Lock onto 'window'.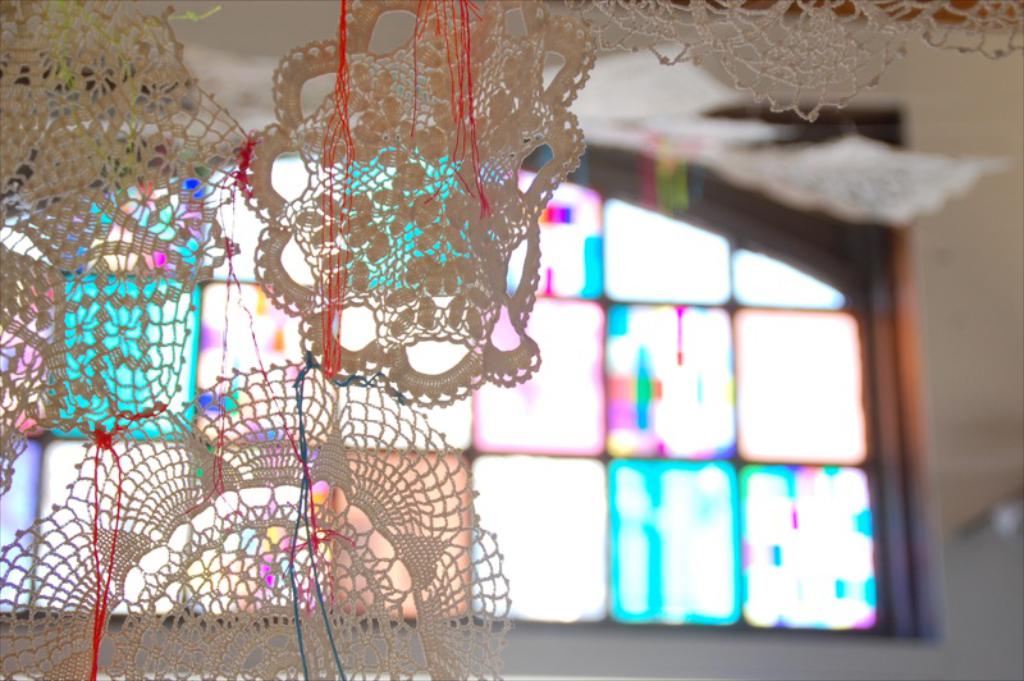
Locked: [left=6, top=14, right=892, bottom=627].
